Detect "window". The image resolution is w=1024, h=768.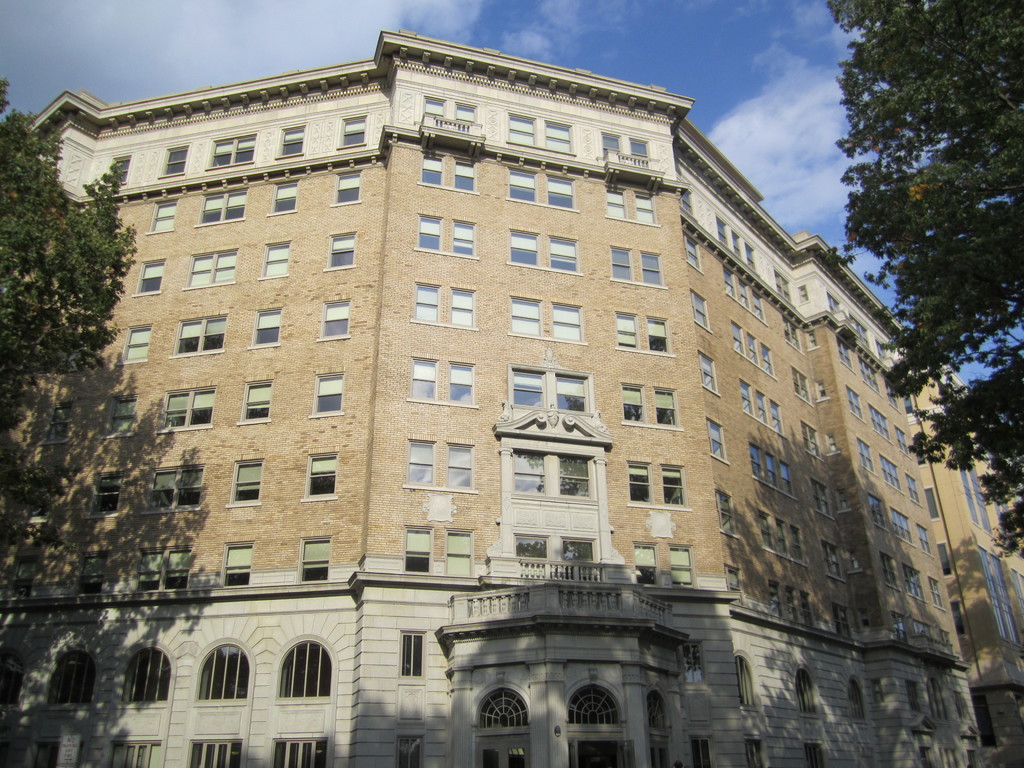
l=125, t=326, r=149, b=362.
